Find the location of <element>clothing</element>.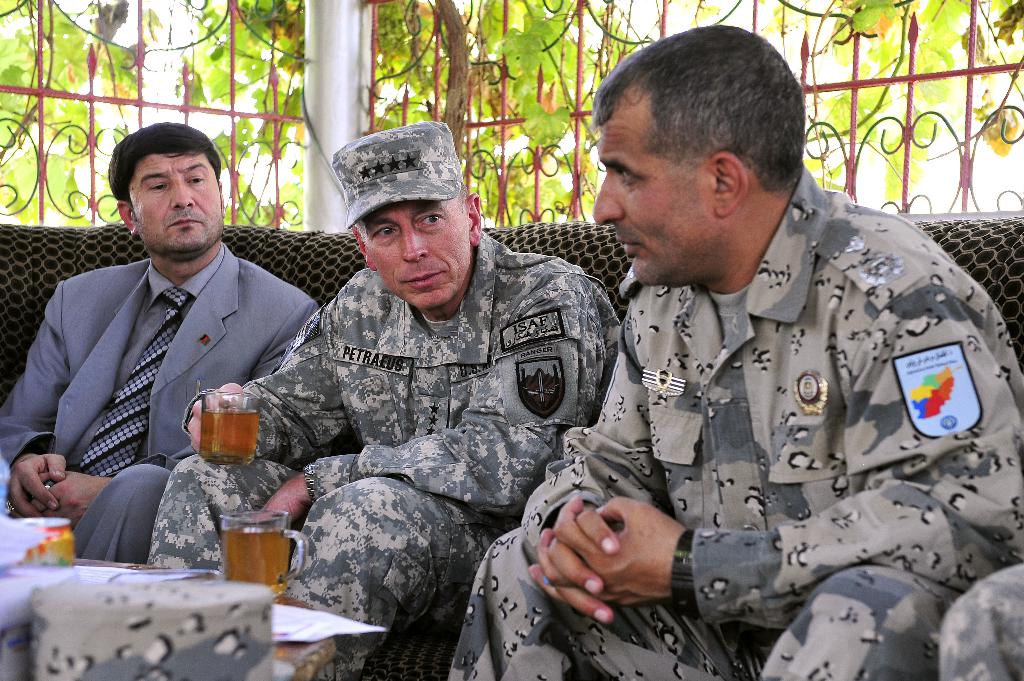
Location: select_region(446, 160, 1023, 680).
